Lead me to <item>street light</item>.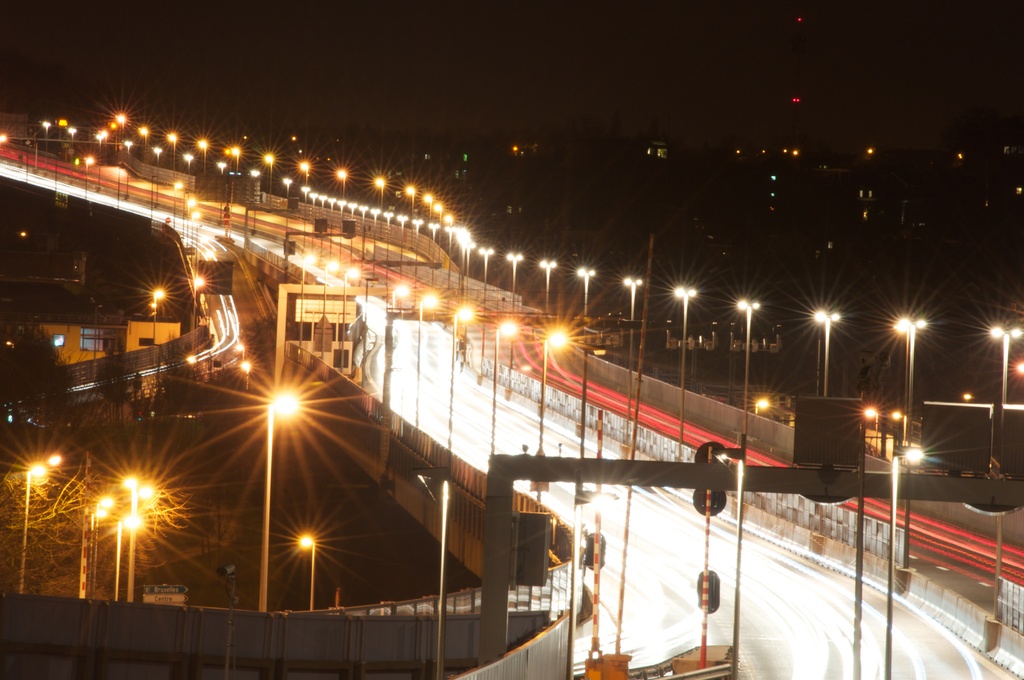
Lead to pyautogui.locateOnScreen(333, 164, 352, 200).
